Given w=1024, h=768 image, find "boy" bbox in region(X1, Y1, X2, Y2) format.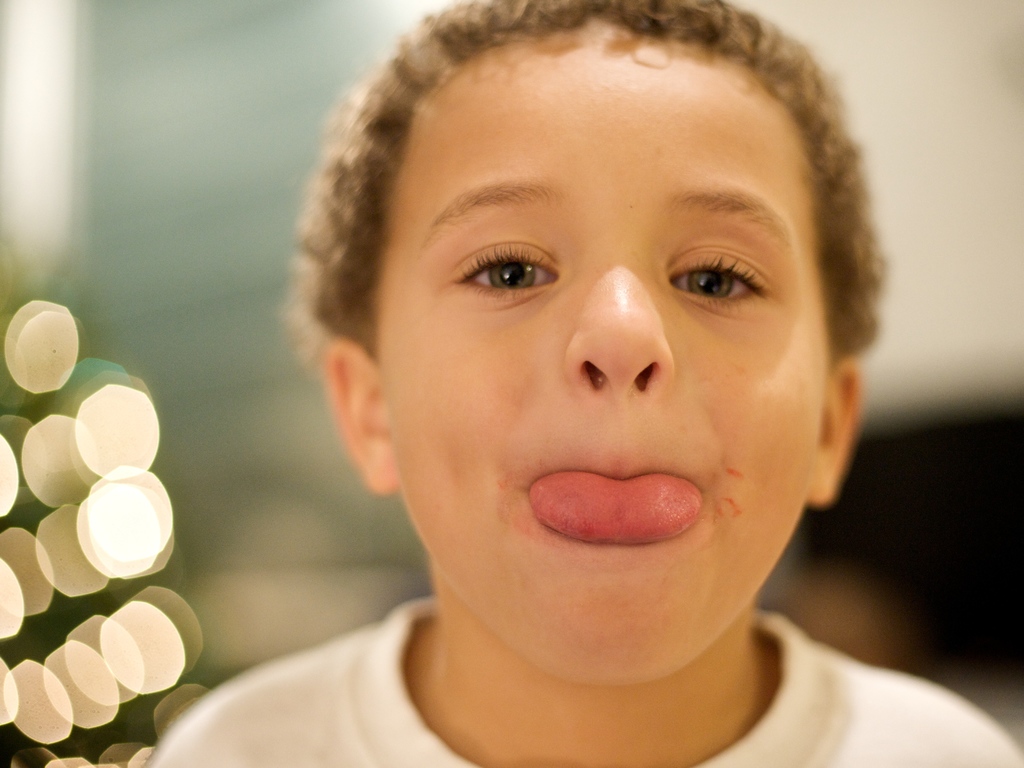
region(187, 1, 956, 758).
